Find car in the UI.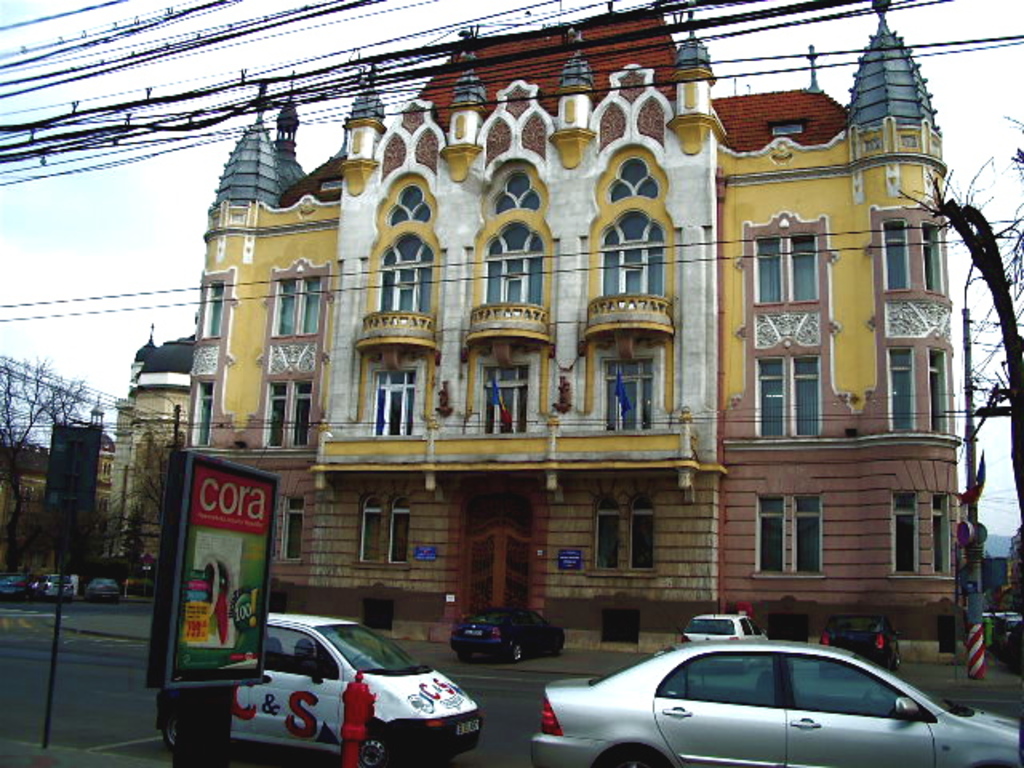
UI element at pyautogui.locateOnScreen(450, 603, 560, 667).
